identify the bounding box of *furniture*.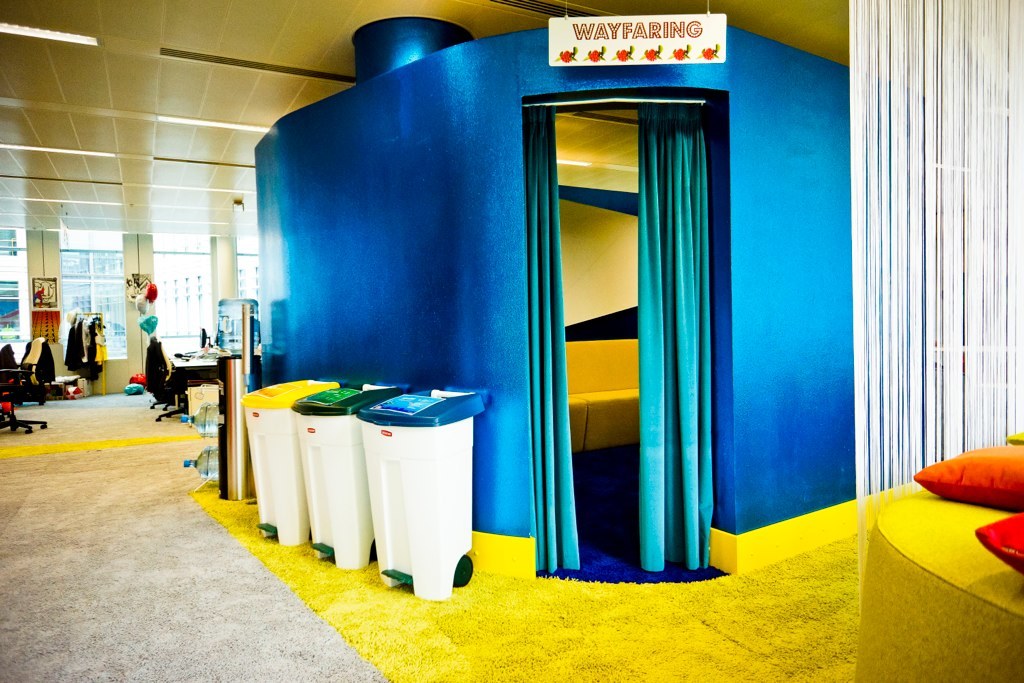
<bbox>157, 342, 183, 419</bbox>.
